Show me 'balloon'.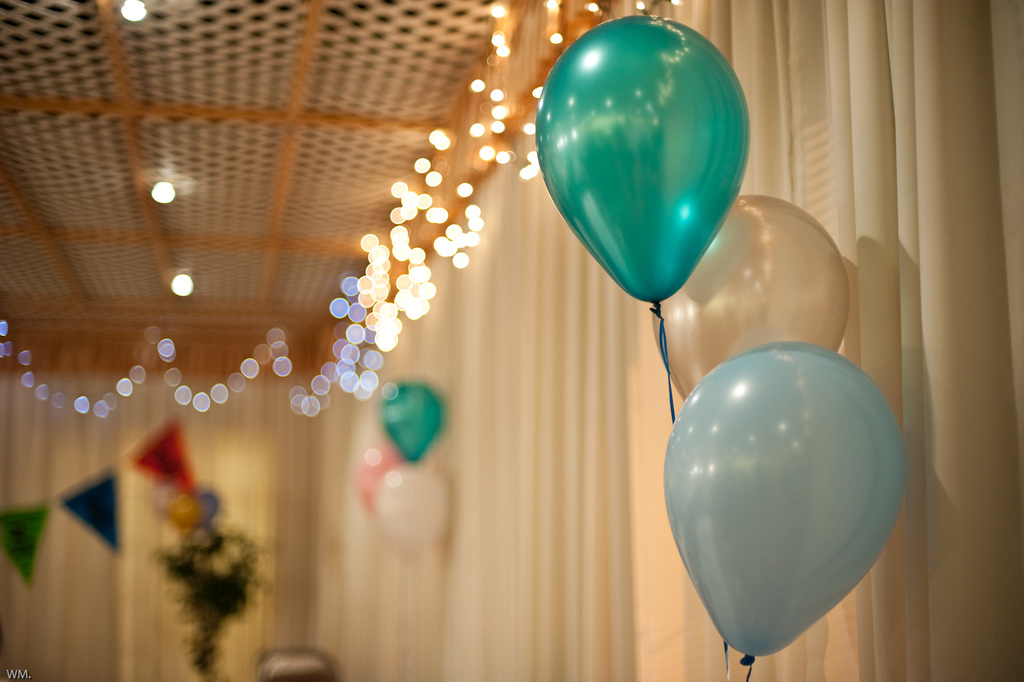
'balloon' is here: x1=539 y1=20 x2=746 y2=300.
